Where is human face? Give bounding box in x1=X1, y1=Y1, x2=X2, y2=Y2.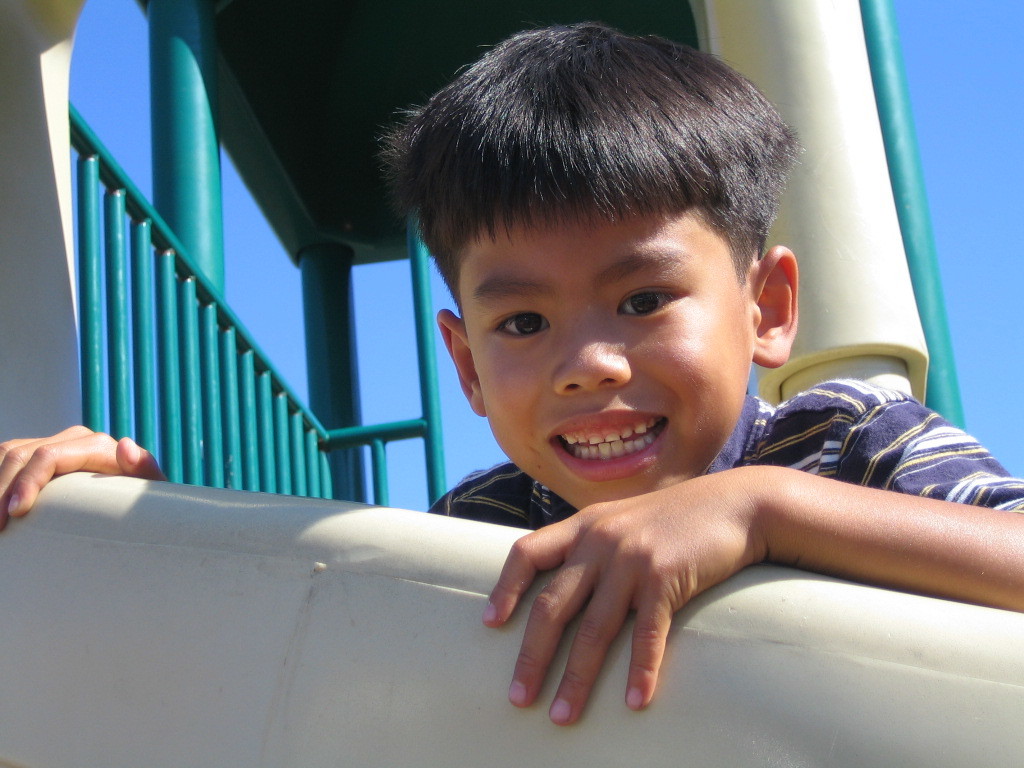
x1=463, y1=209, x2=756, y2=509.
